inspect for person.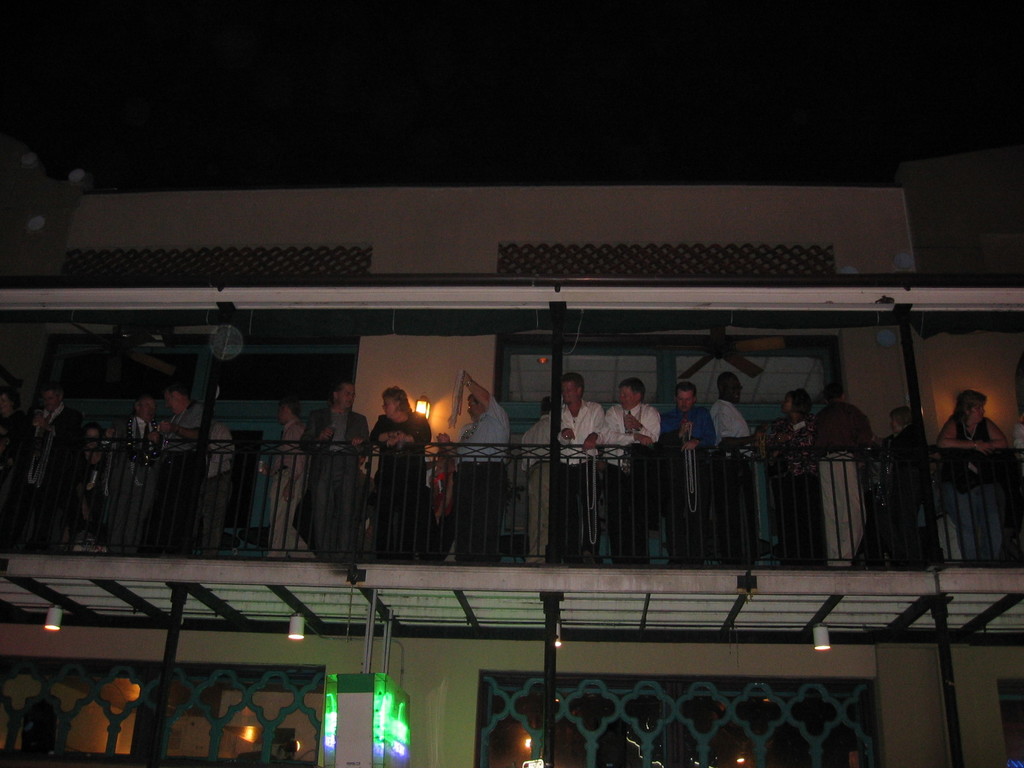
Inspection: 435 369 511 562.
